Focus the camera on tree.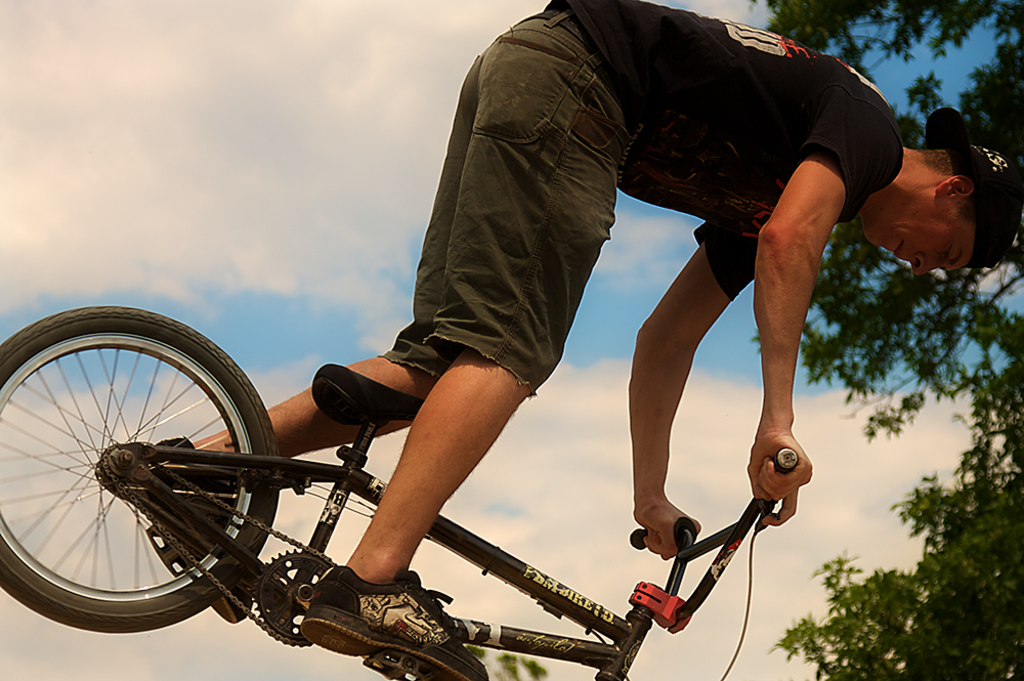
Focus region: left=744, top=2, right=1020, bottom=674.
